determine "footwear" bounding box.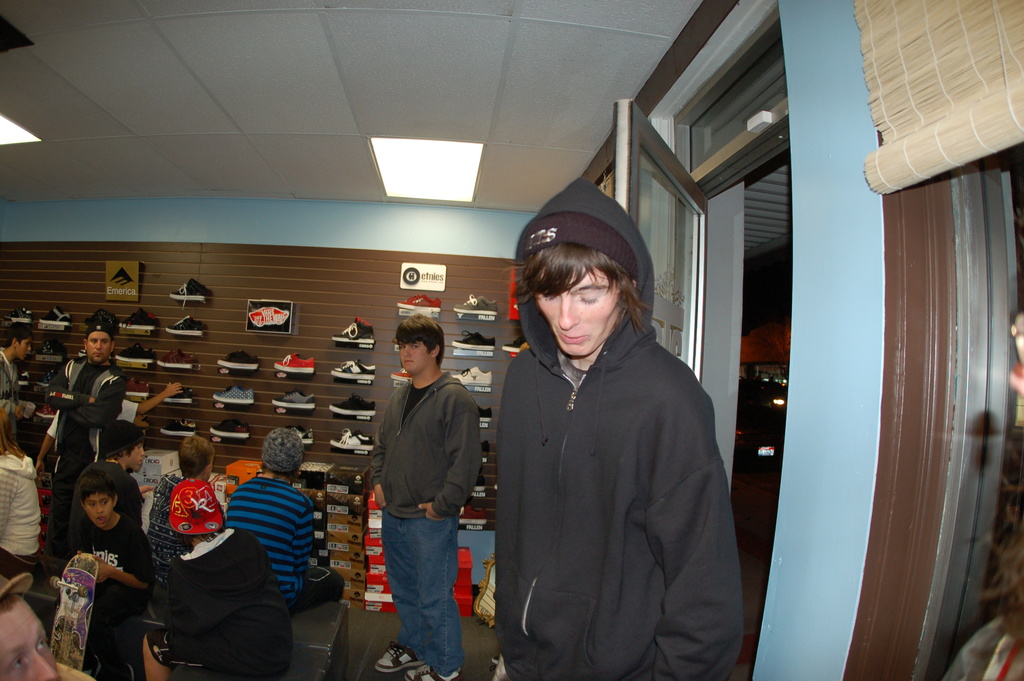
Determined: 209 382 254 403.
